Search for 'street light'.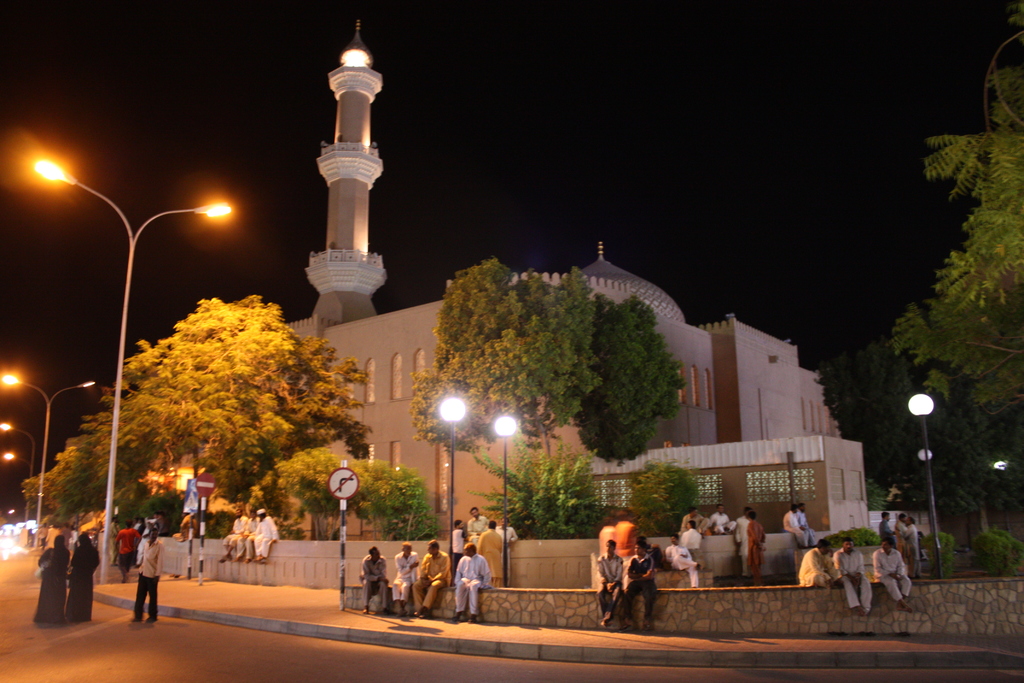
Found at (left=19, top=115, right=281, bottom=504).
